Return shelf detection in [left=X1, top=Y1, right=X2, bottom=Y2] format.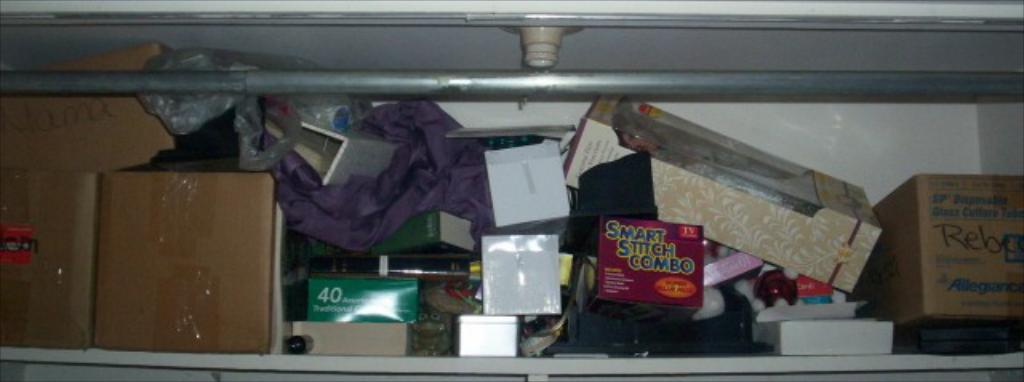
[left=0, top=0, right=1019, bottom=380].
